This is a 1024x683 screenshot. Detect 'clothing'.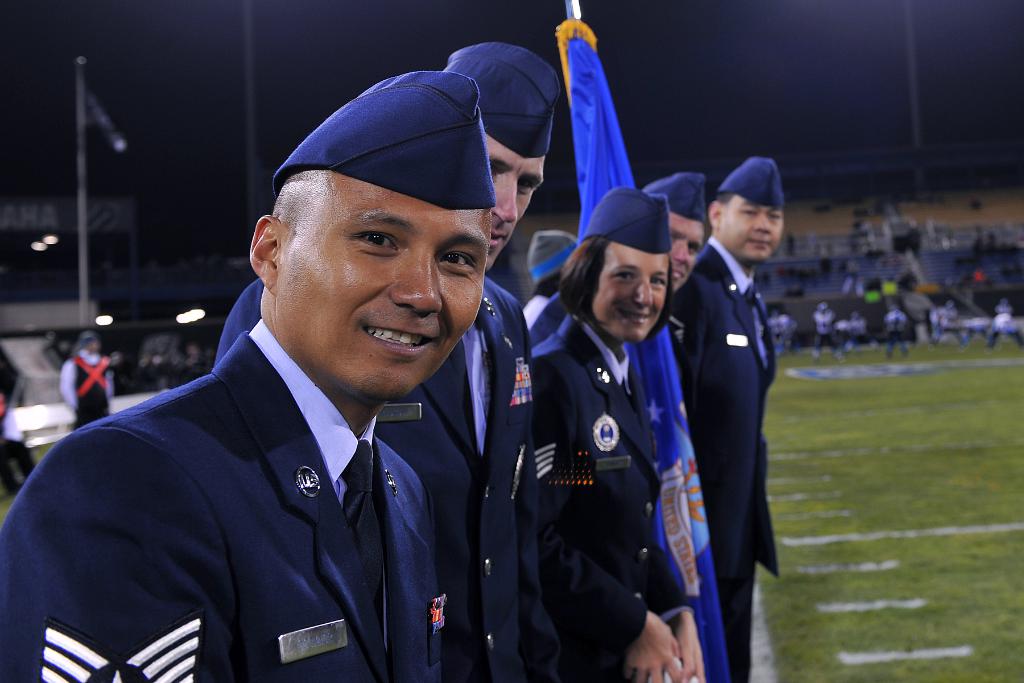
(x1=884, y1=309, x2=904, y2=354).
